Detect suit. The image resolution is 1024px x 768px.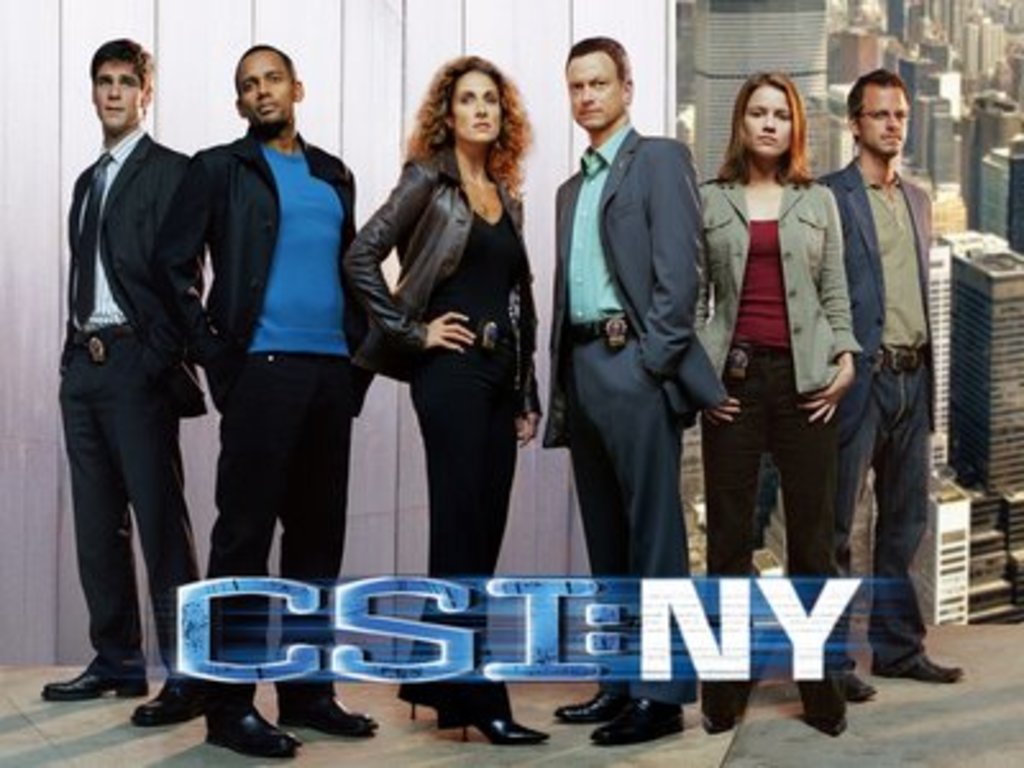
bbox=(172, 128, 384, 712).
